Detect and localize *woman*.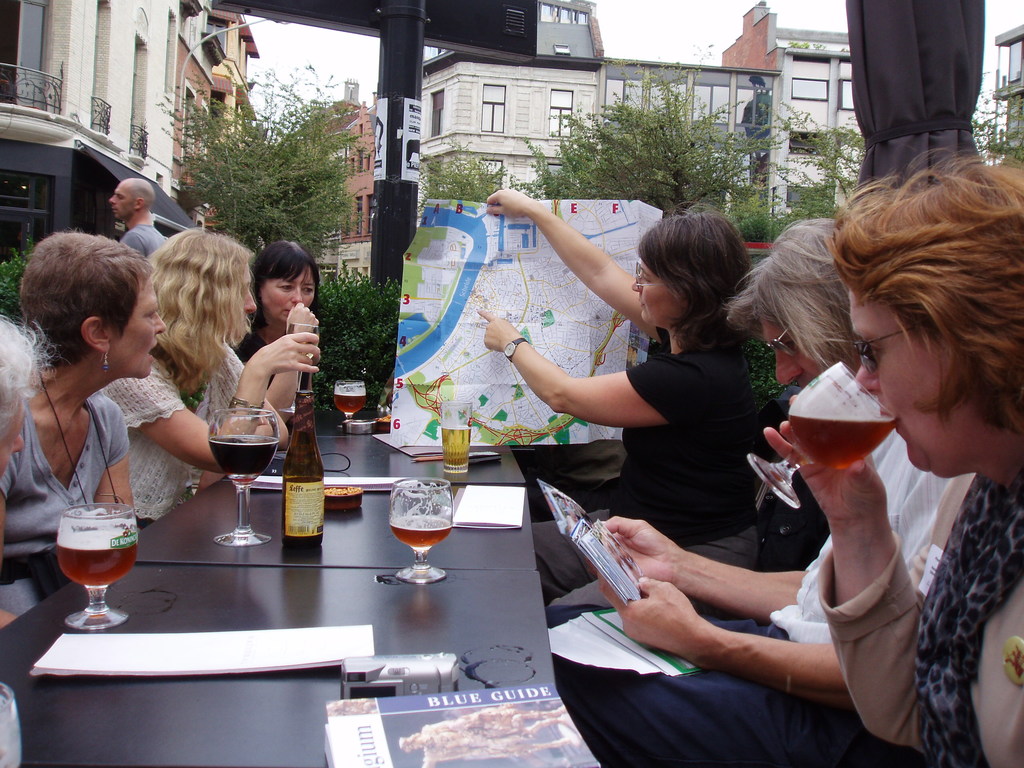
Localized at 96,224,319,533.
